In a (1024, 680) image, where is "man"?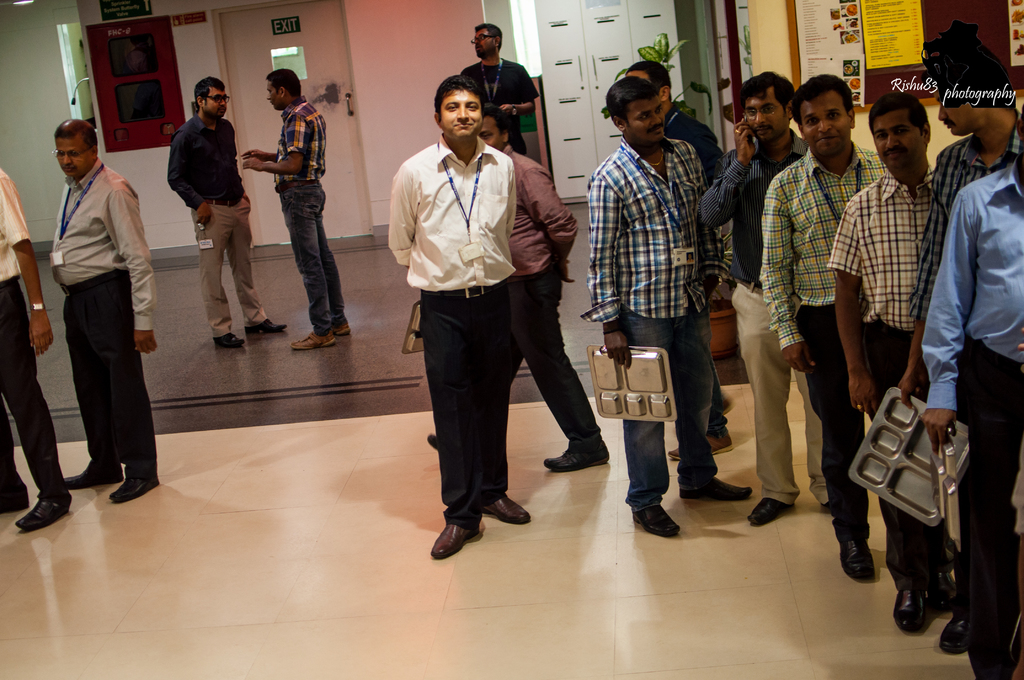
(x1=829, y1=92, x2=956, y2=633).
